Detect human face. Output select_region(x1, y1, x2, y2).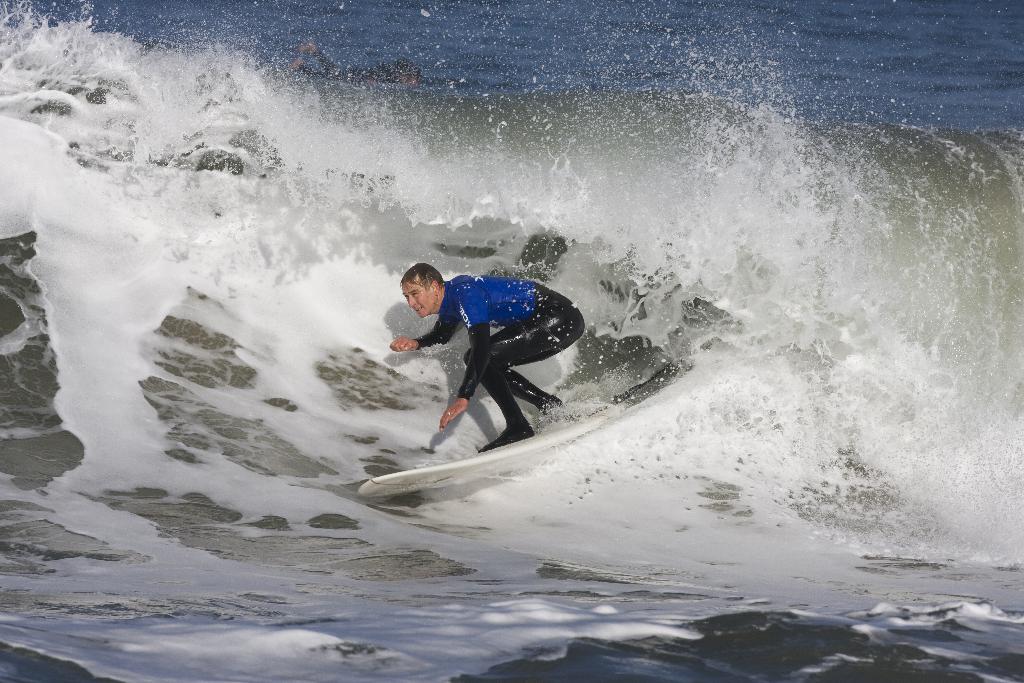
select_region(404, 277, 438, 319).
